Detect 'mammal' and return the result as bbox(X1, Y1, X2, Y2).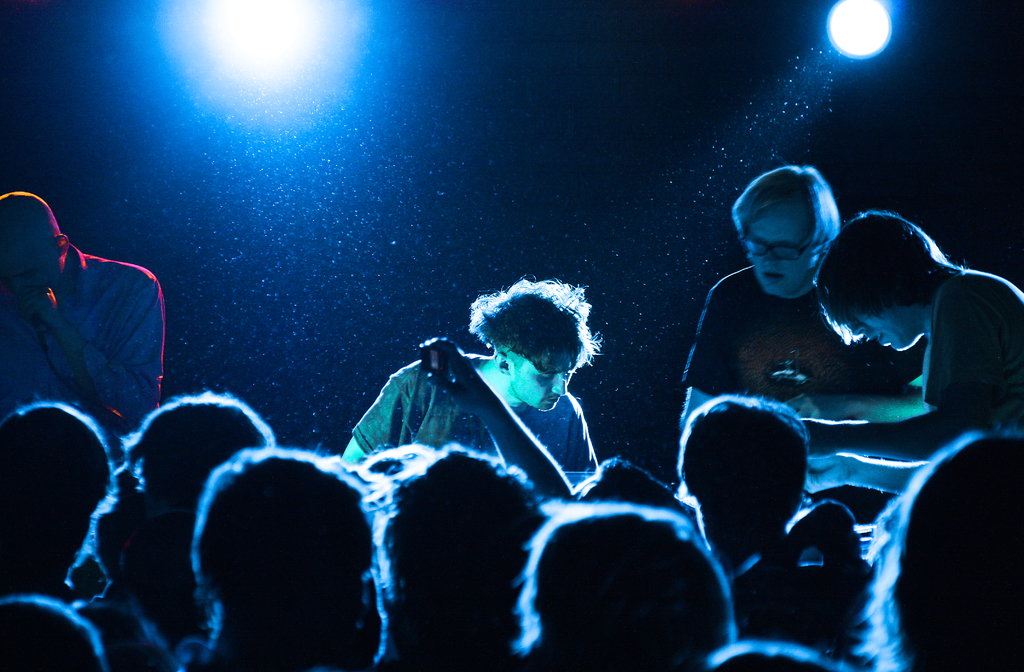
bbox(175, 450, 394, 671).
